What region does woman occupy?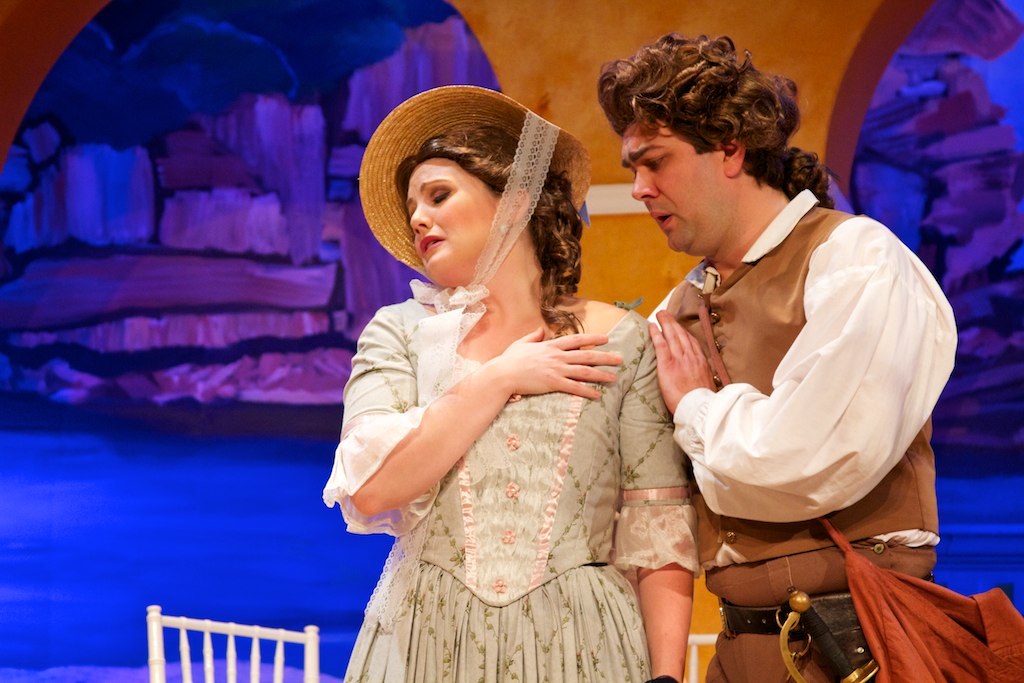
bbox=[309, 95, 715, 666].
